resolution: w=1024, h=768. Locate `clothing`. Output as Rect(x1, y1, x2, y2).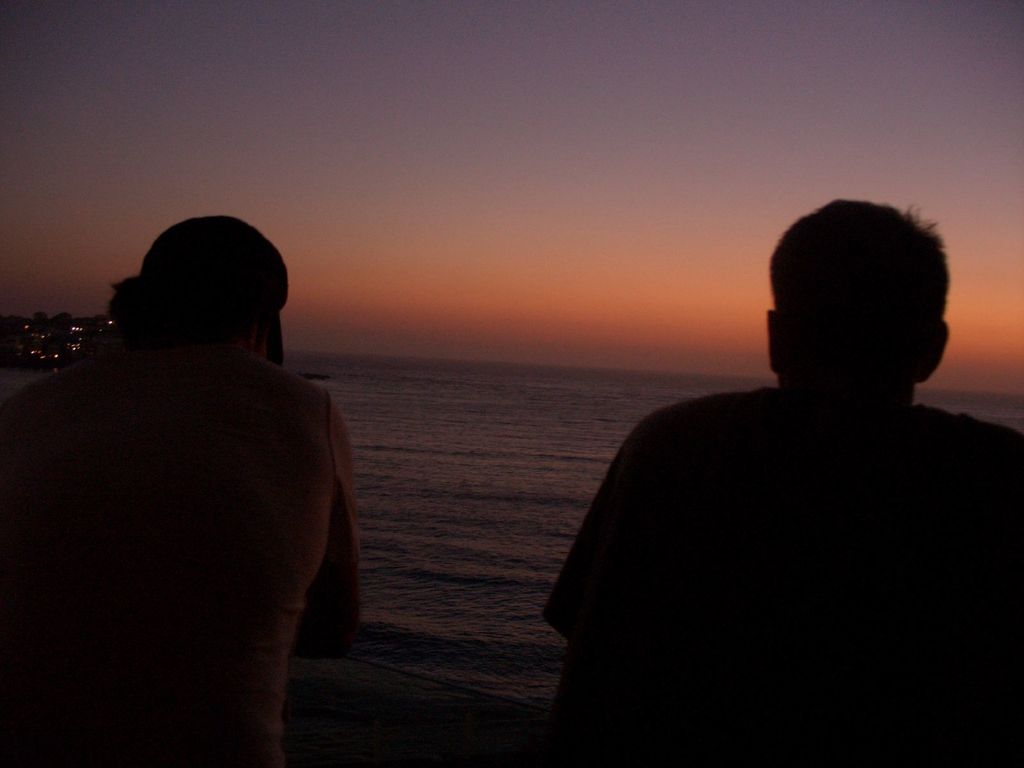
Rect(8, 252, 378, 759).
